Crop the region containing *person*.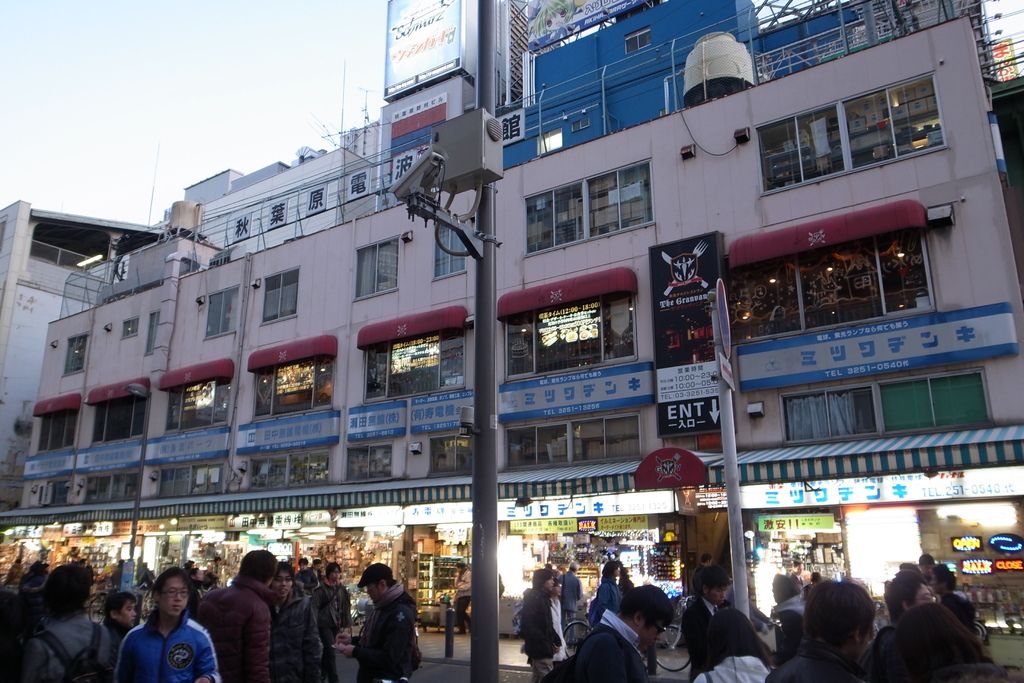
Crop region: x1=911 y1=548 x2=941 y2=583.
